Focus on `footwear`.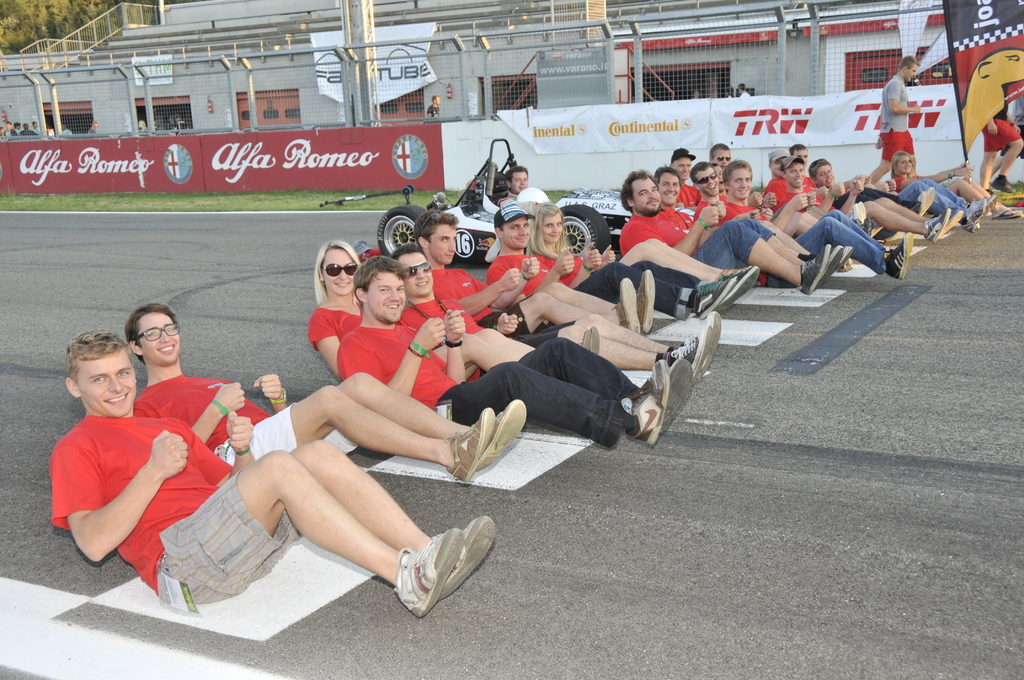
Focused at l=636, t=268, r=651, b=330.
